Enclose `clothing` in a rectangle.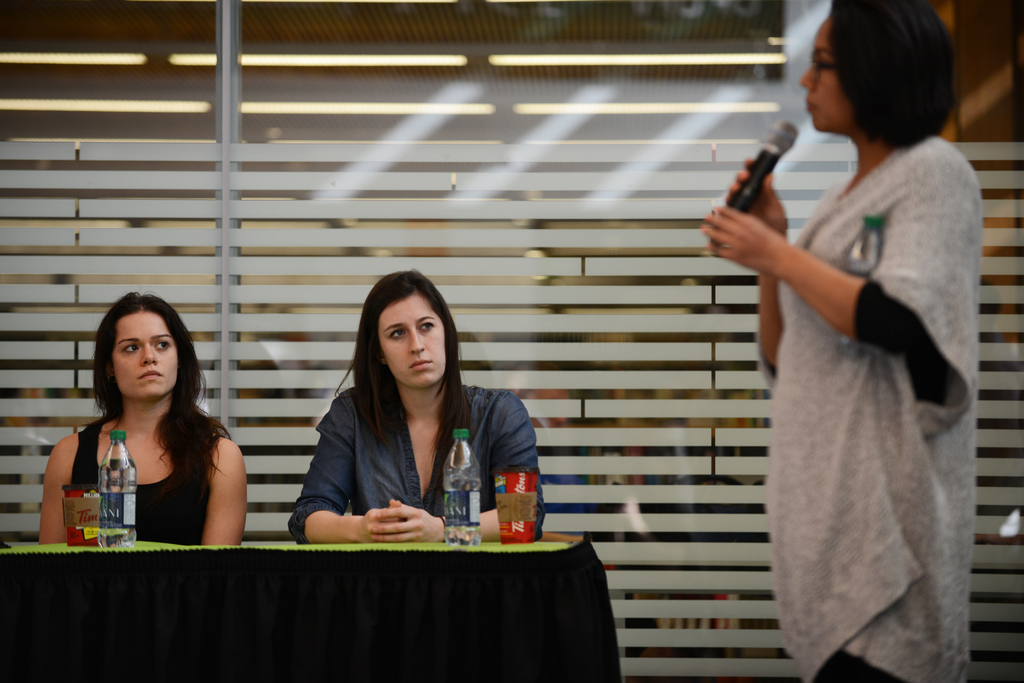
box=[753, 138, 984, 682].
